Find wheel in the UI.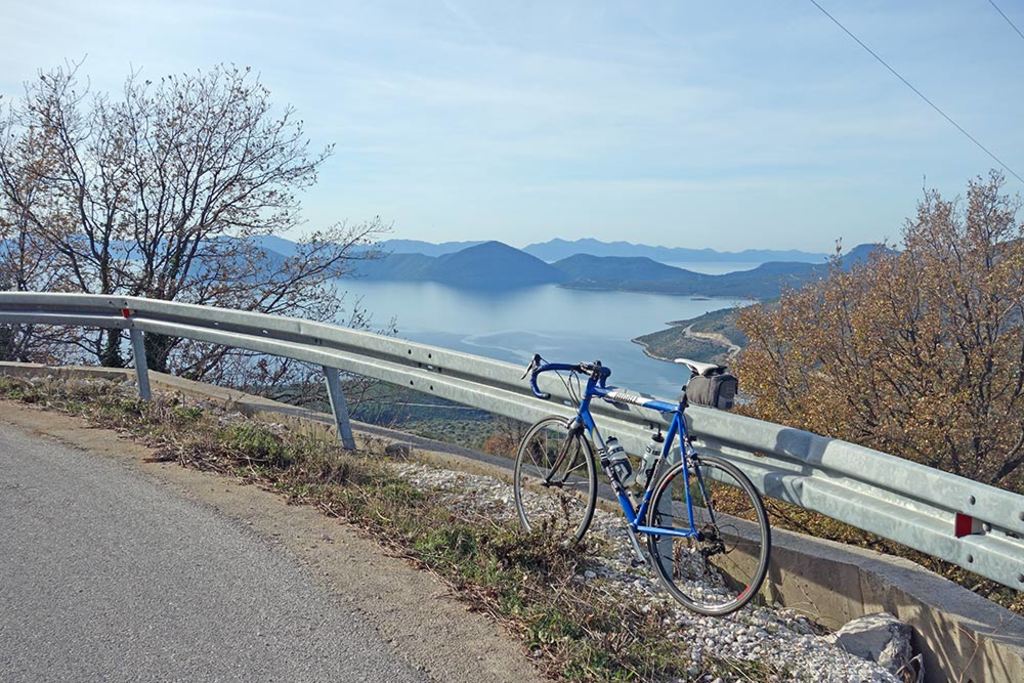
UI element at left=511, top=418, right=598, bottom=552.
